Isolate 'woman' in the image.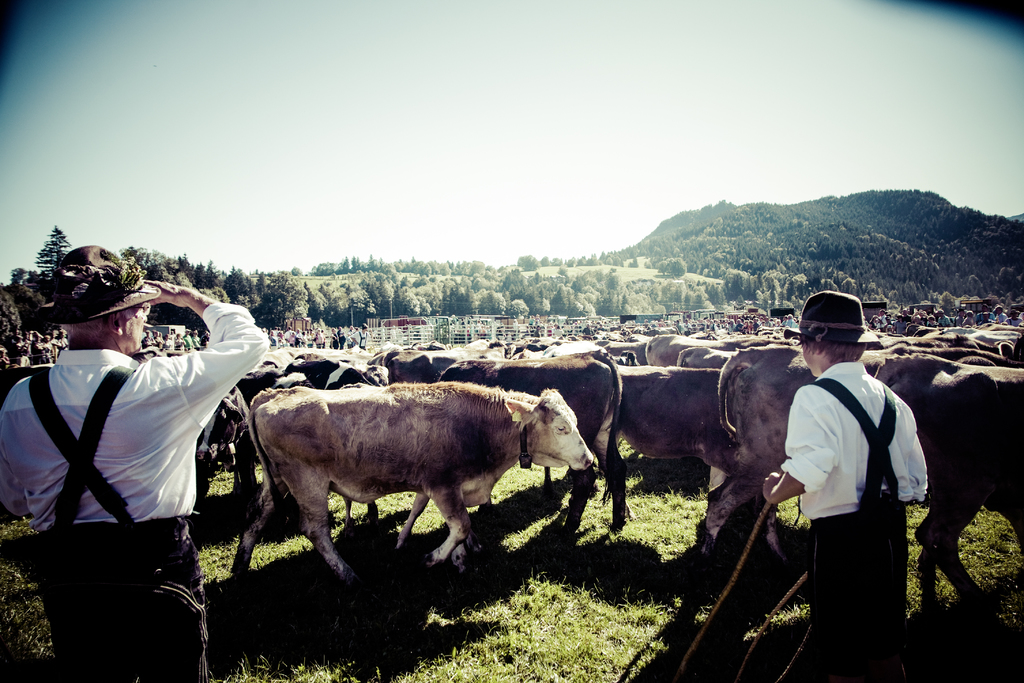
Isolated region: BBox(974, 304, 993, 323).
